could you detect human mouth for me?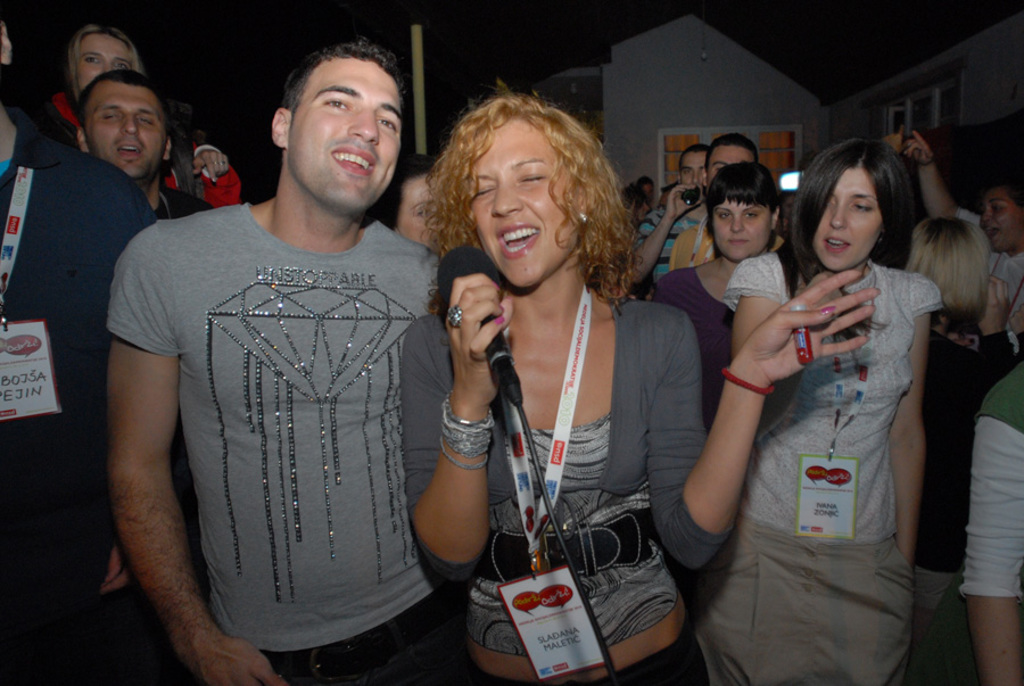
Detection result: select_region(497, 228, 542, 253).
